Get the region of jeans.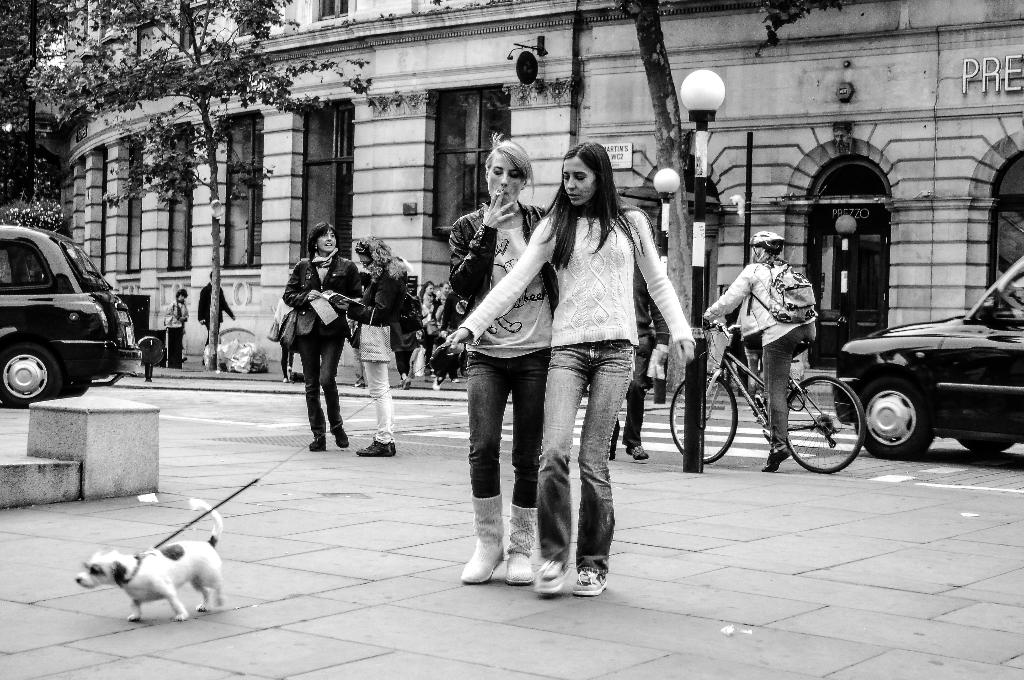
crop(537, 340, 636, 576).
